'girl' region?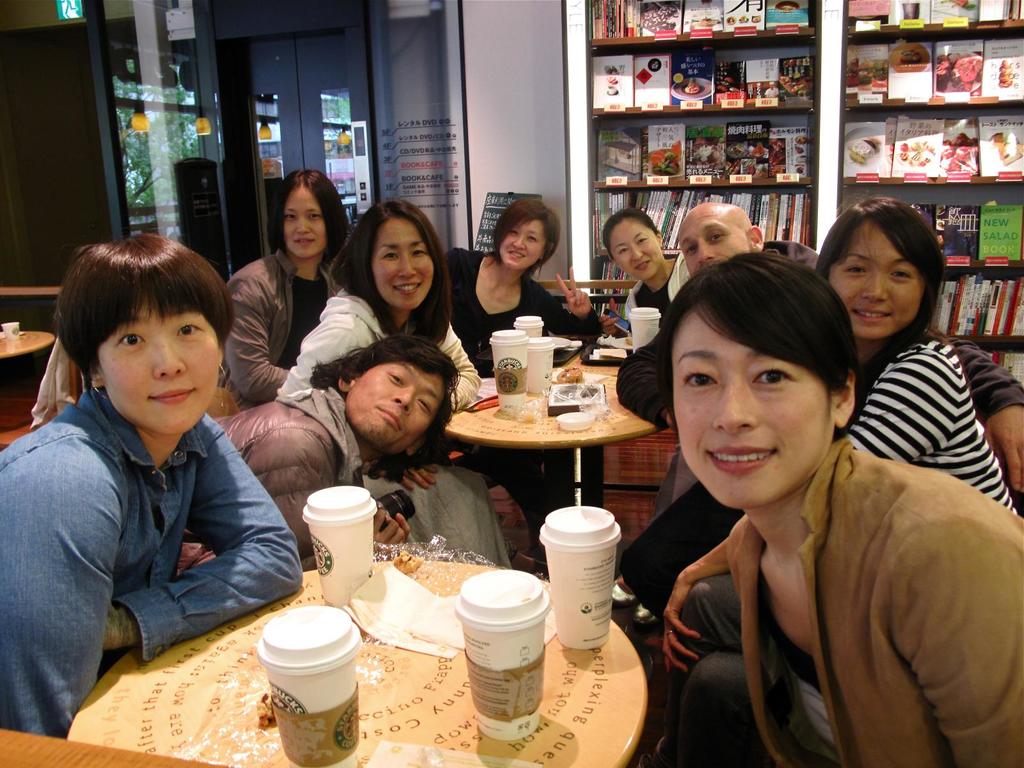
<region>813, 203, 1011, 507</region>
